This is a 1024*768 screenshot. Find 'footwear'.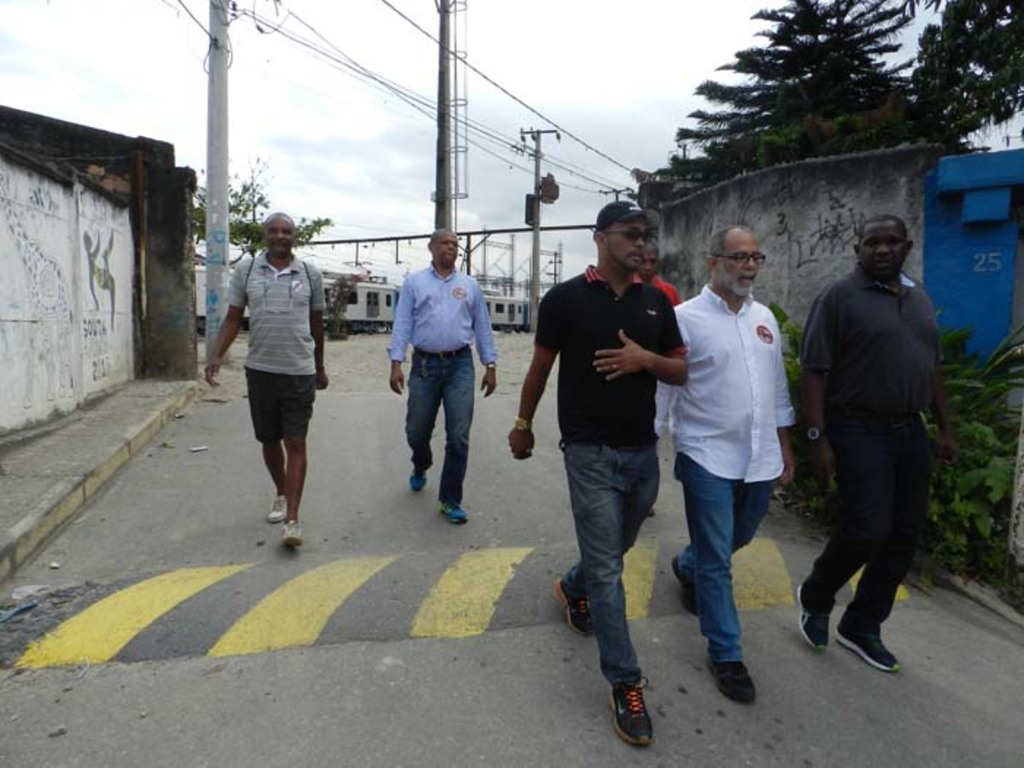
Bounding box: {"left": 609, "top": 679, "right": 655, "bottom": 748}.
